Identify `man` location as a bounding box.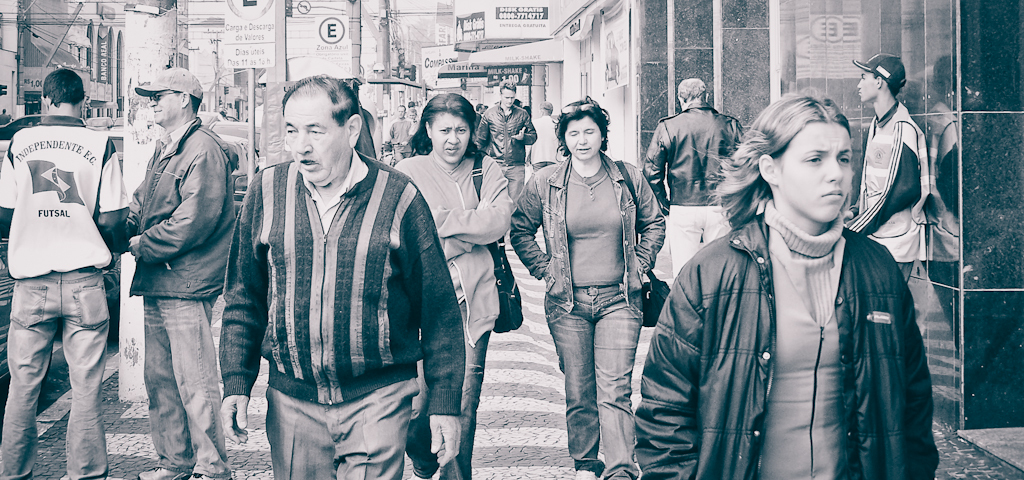
525/100/566/165.
